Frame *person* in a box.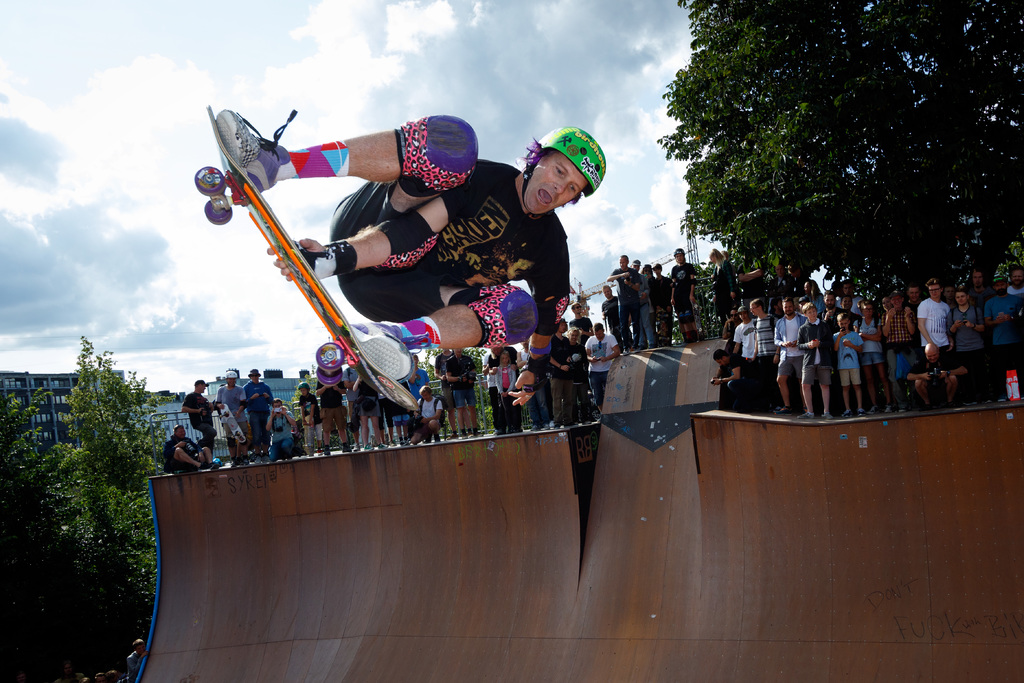
Rect(211, 364, 244, 469).
